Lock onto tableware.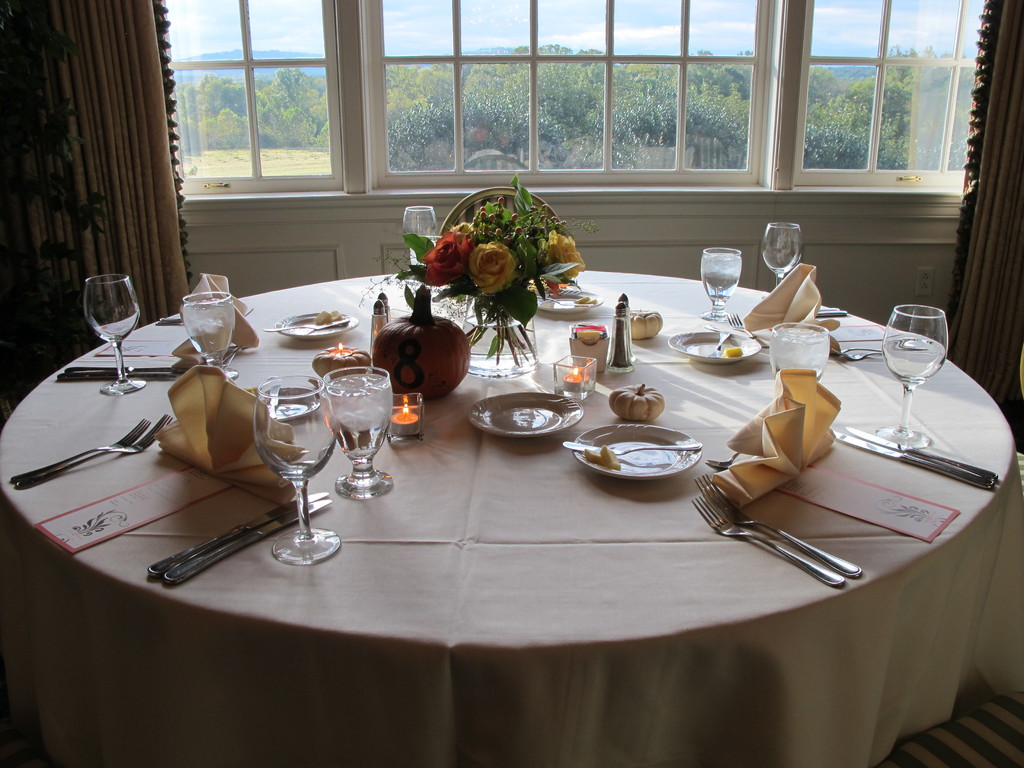
Locked: box=[574, 410, 706, 508].
